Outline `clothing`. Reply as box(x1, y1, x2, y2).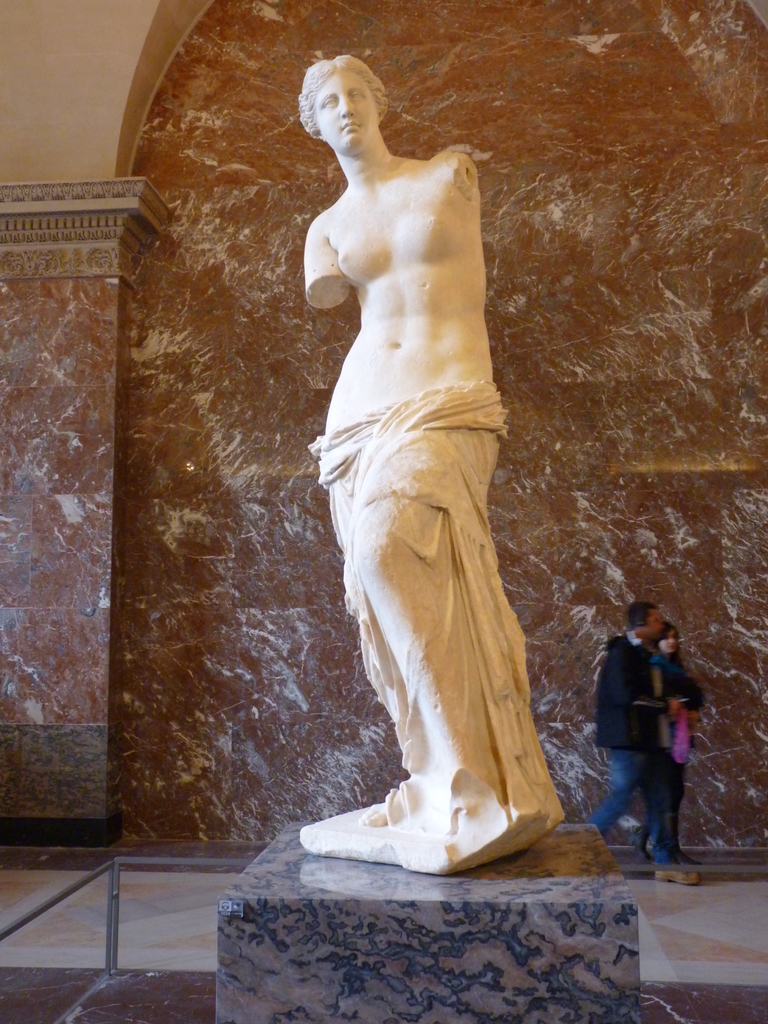
box(644, 646, 708, 860).
